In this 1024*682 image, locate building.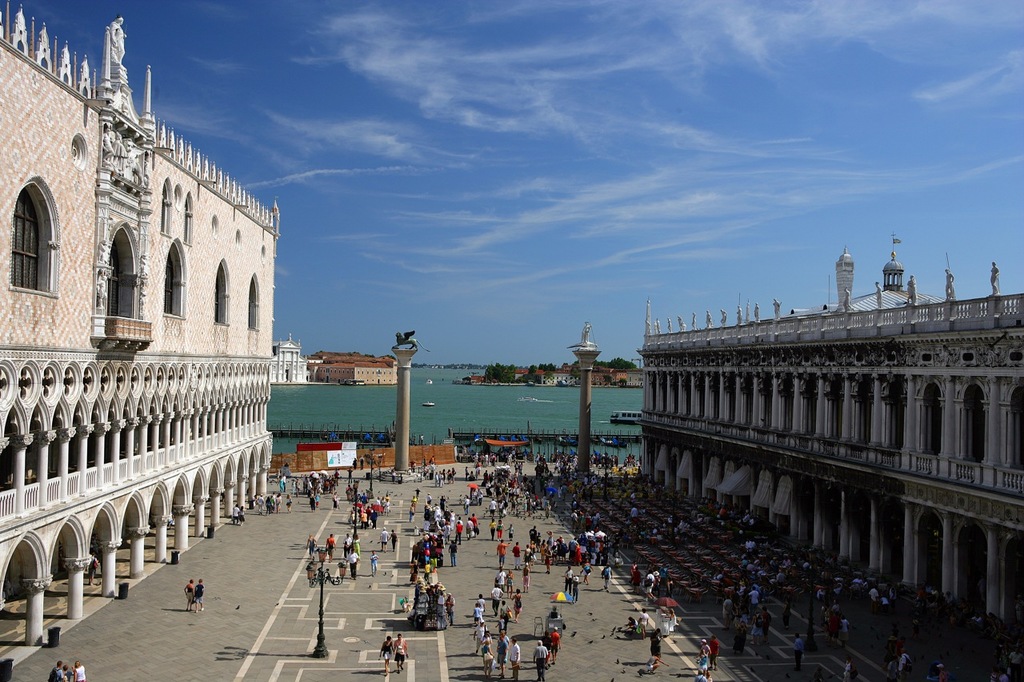
Bounding box: bbox=[640, 241, 1023, 630].
